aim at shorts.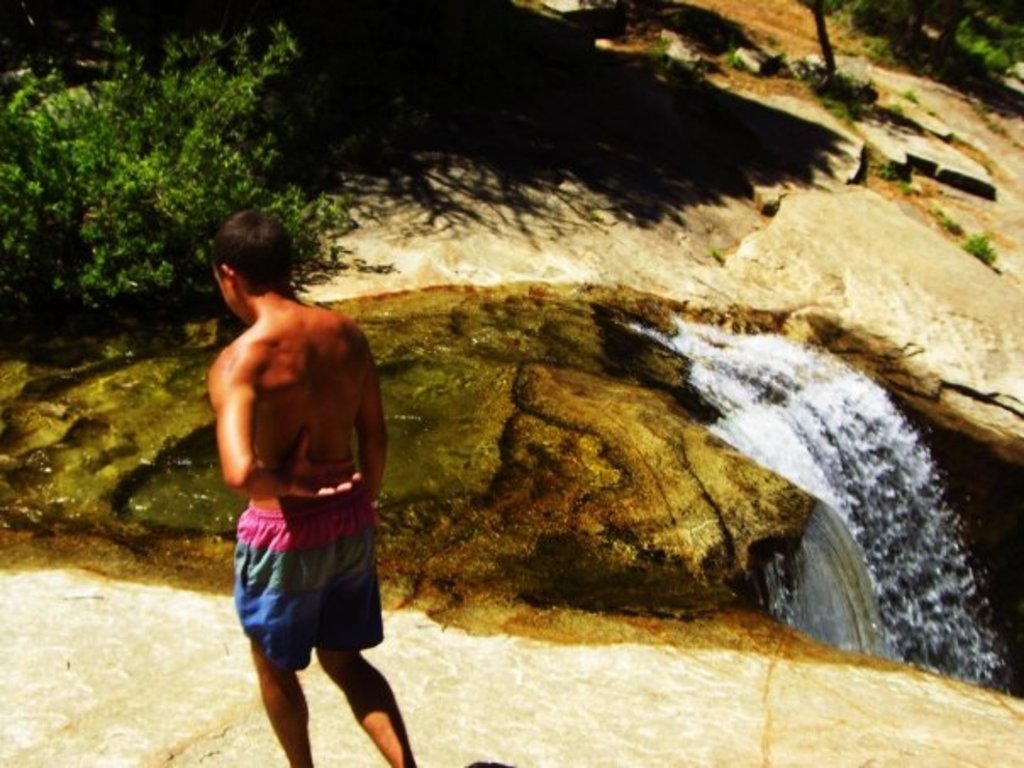
Aimed at box(222, 520, 381, 668).
